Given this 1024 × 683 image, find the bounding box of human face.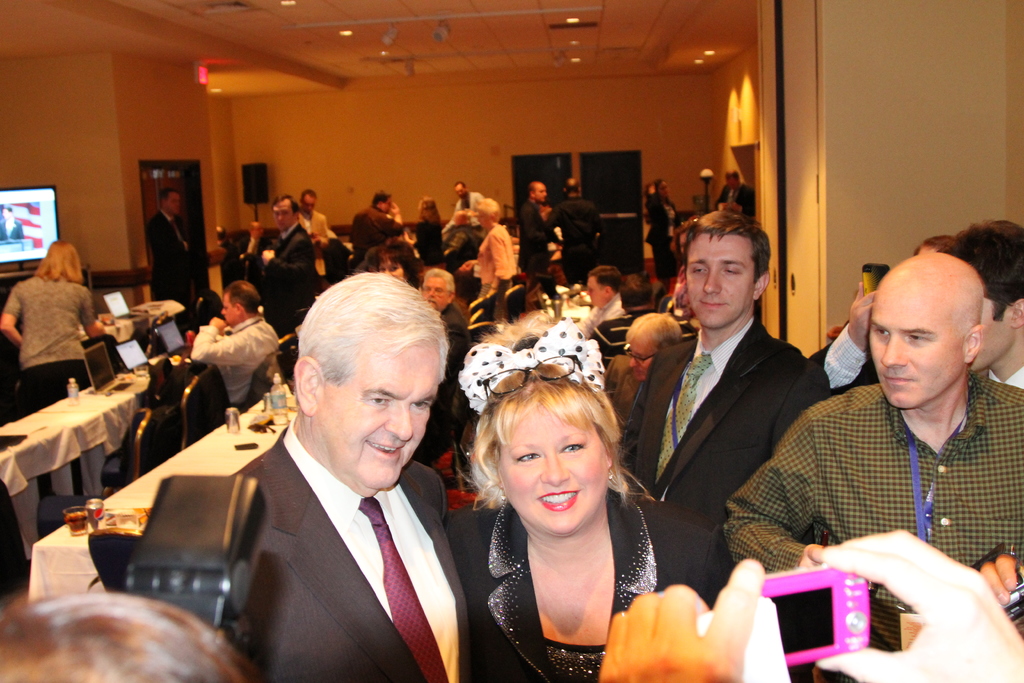
[380, 258, 405, 280].
